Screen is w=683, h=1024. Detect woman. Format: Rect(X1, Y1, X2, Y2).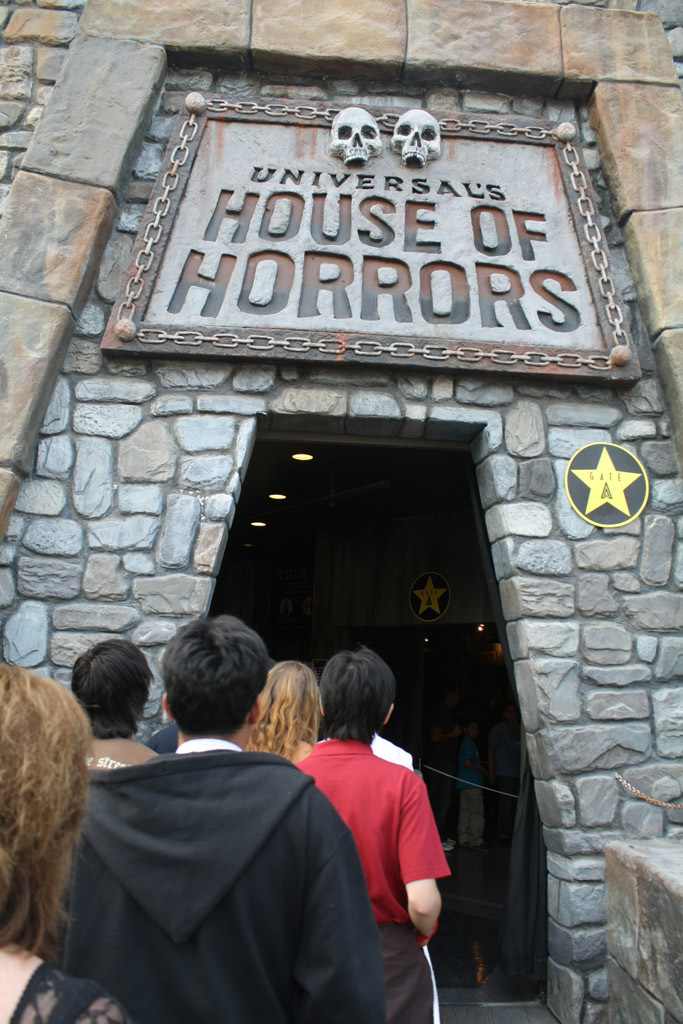
Rect(0, 655, 133, 1023).
